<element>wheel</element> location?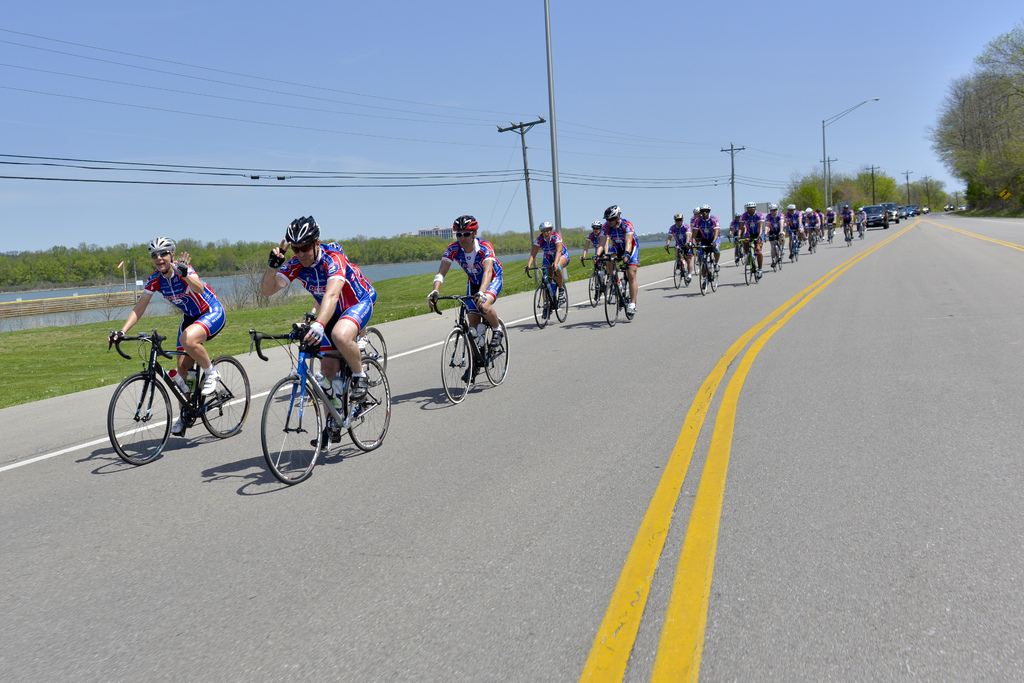
box(787, 237, 795, 262)
